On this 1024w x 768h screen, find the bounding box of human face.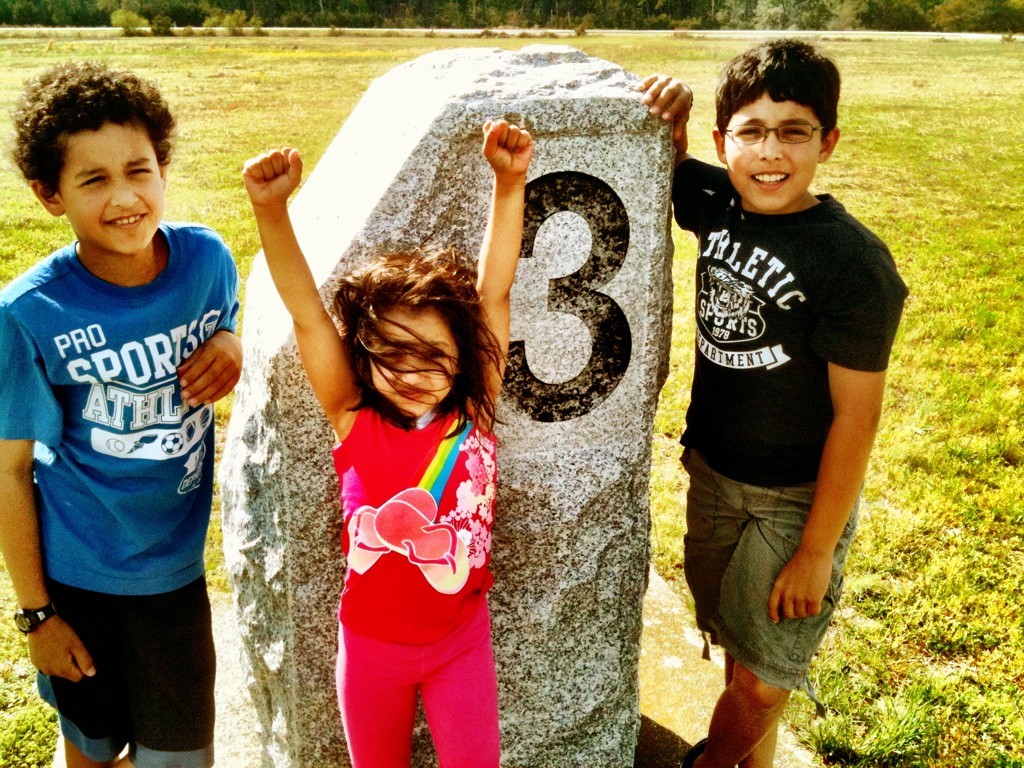
Bounding box: 53:125:169:260.
